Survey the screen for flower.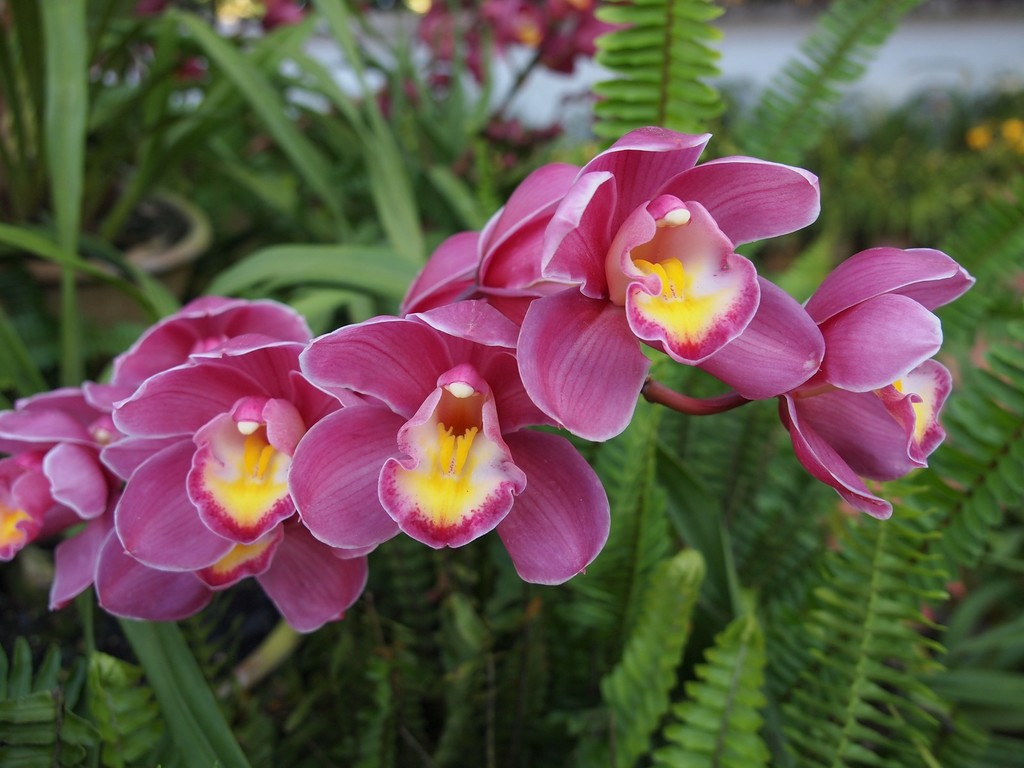
Survey found: box=[1002, 122, 1023, 152].
